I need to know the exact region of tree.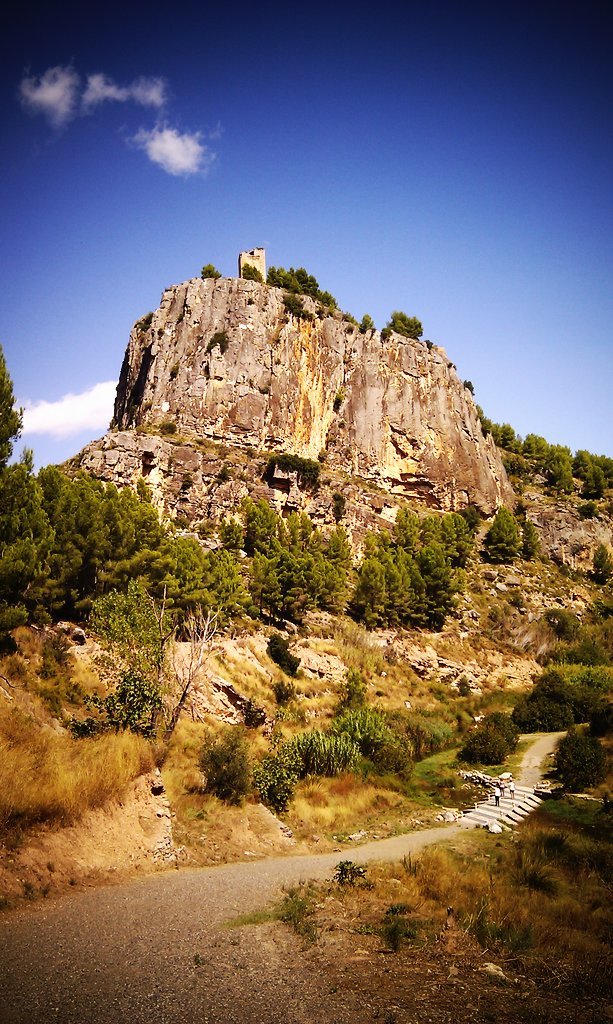
Region: (560,736,591,784).
